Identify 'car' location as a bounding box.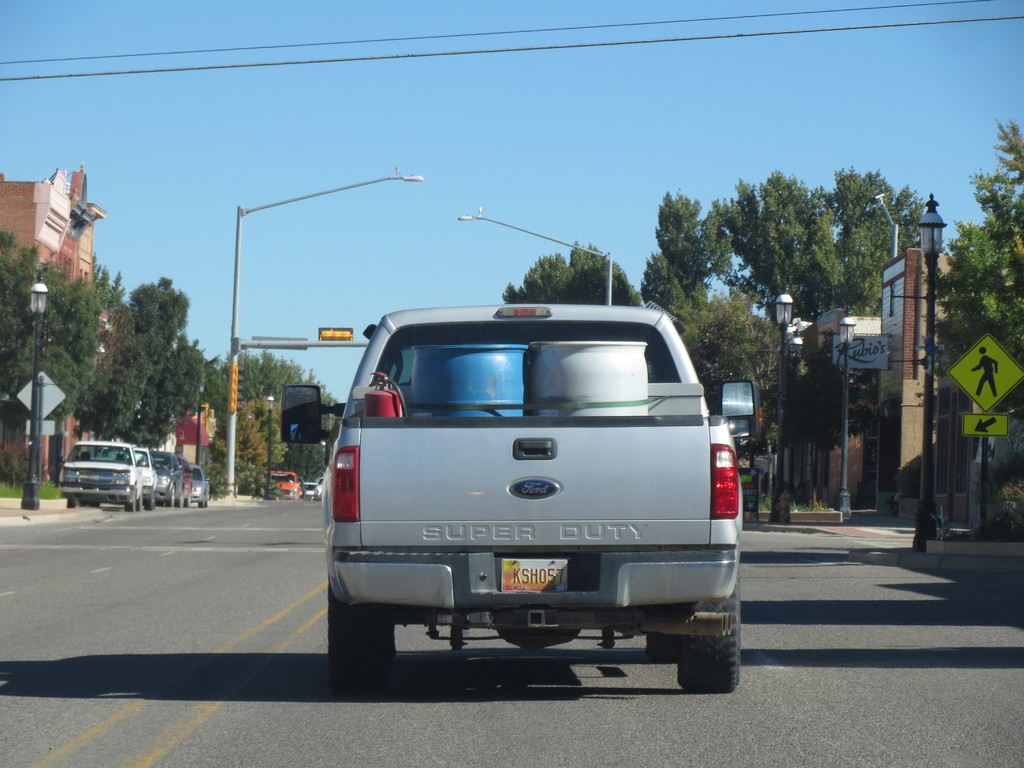
190,463,209,508.
